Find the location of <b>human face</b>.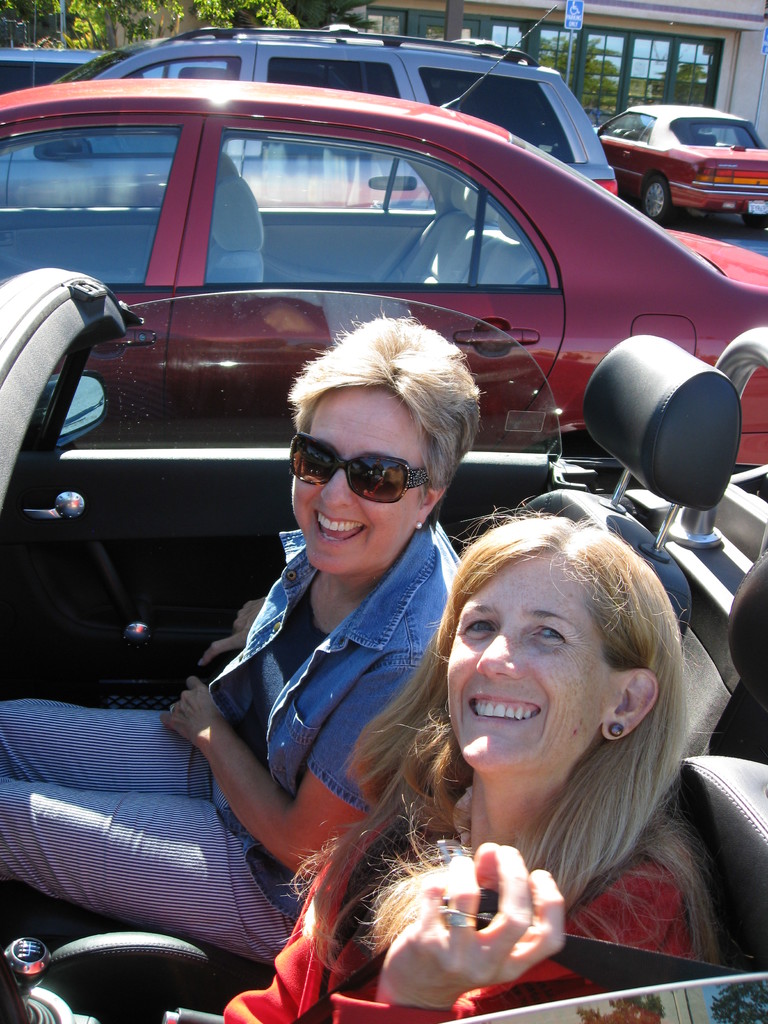
Location: rect(446, 544, 608, 771).
